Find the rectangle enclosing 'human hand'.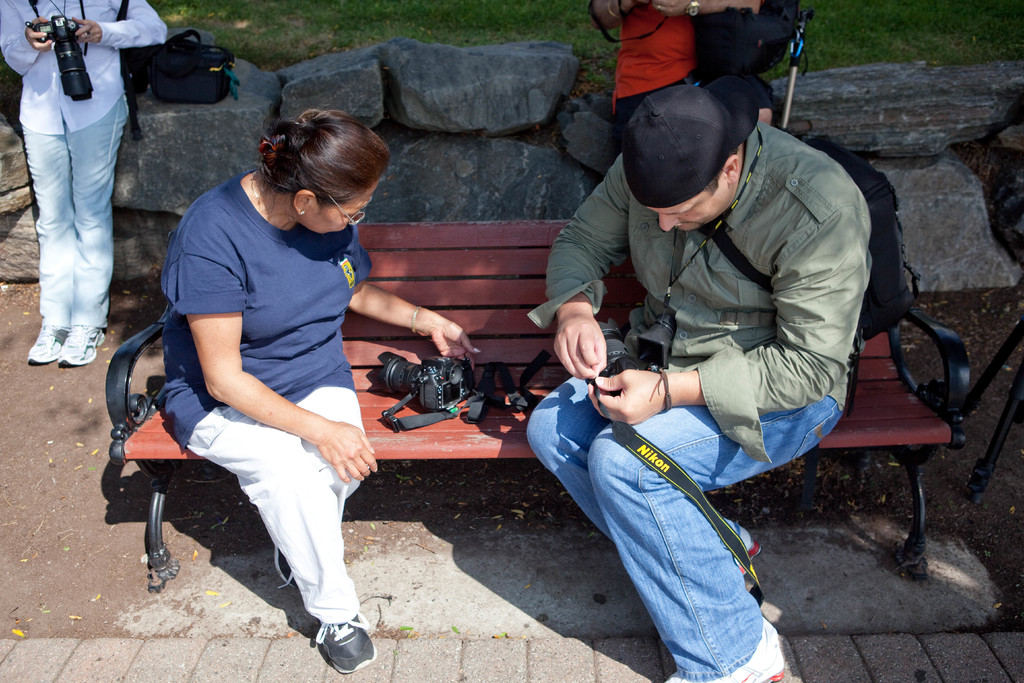
box(20, 14, 56, 53).
